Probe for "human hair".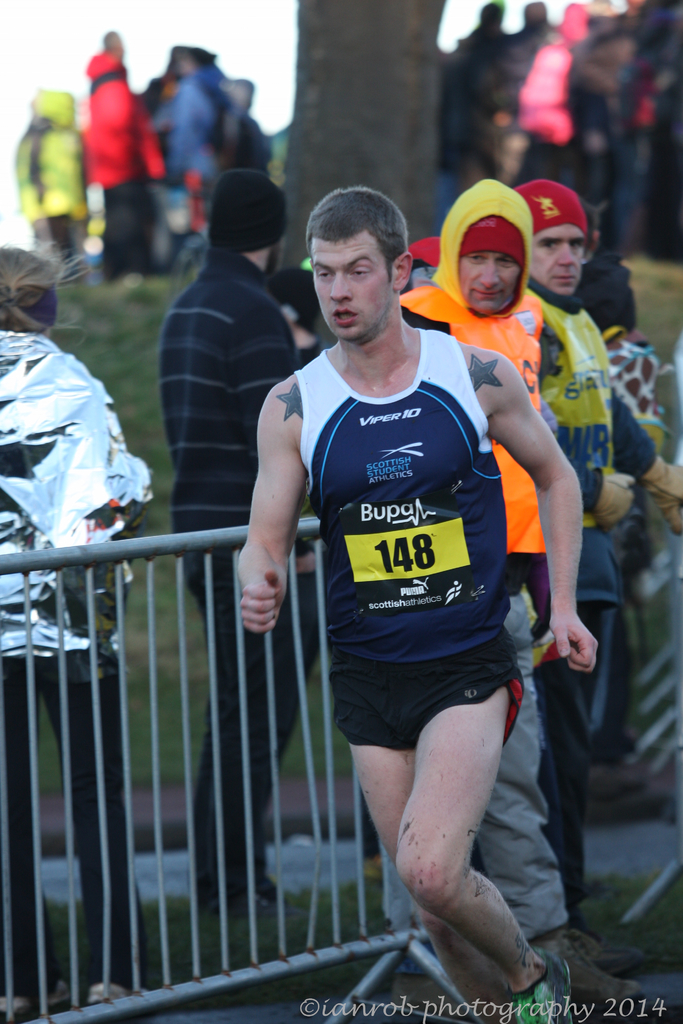
Probe result: (0, 234, 94, 349).
